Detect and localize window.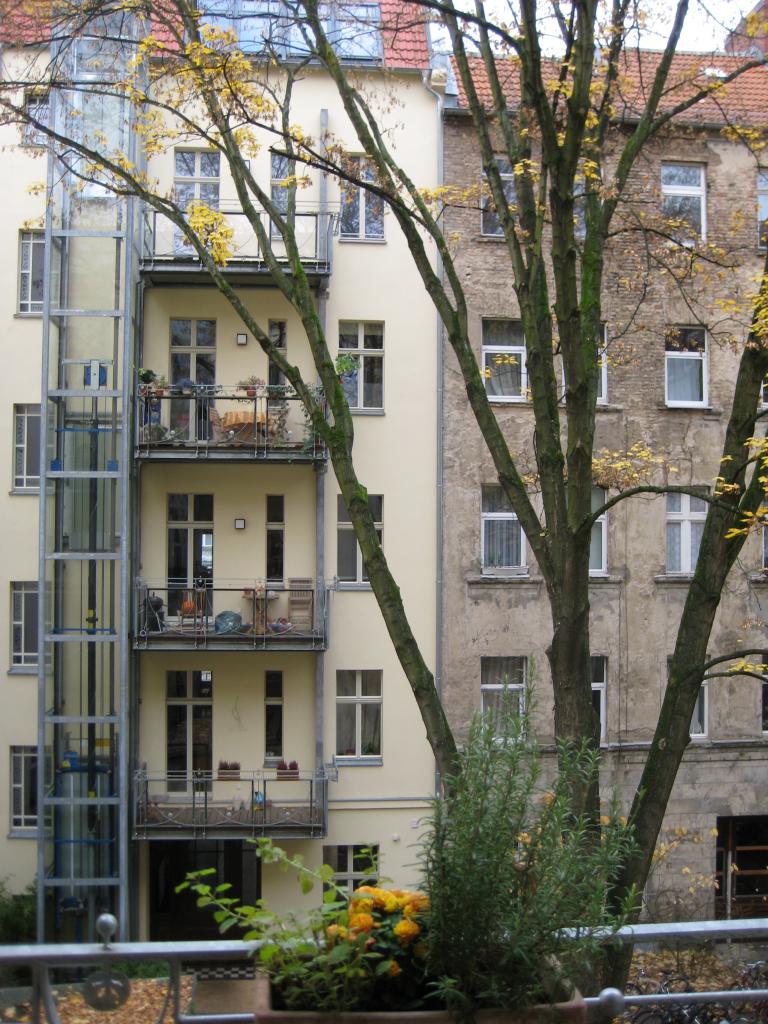
Localized at (467, 484, 544, 582).
